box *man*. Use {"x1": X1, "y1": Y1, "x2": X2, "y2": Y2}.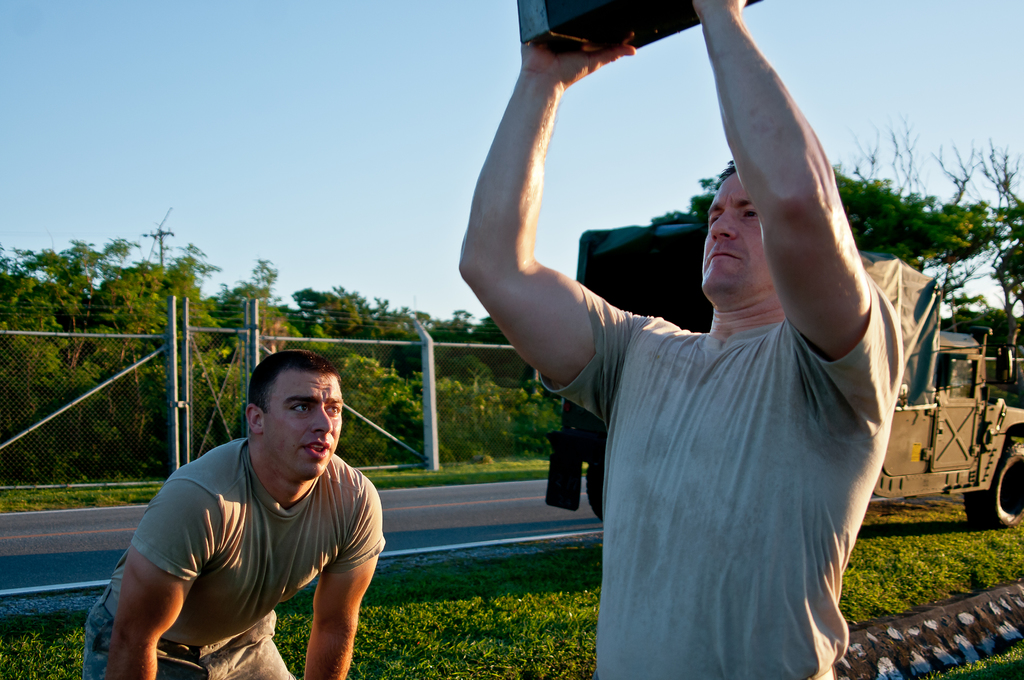
{"x1": 484, "y1": 33, "x2": 938, "y2": 679}.
